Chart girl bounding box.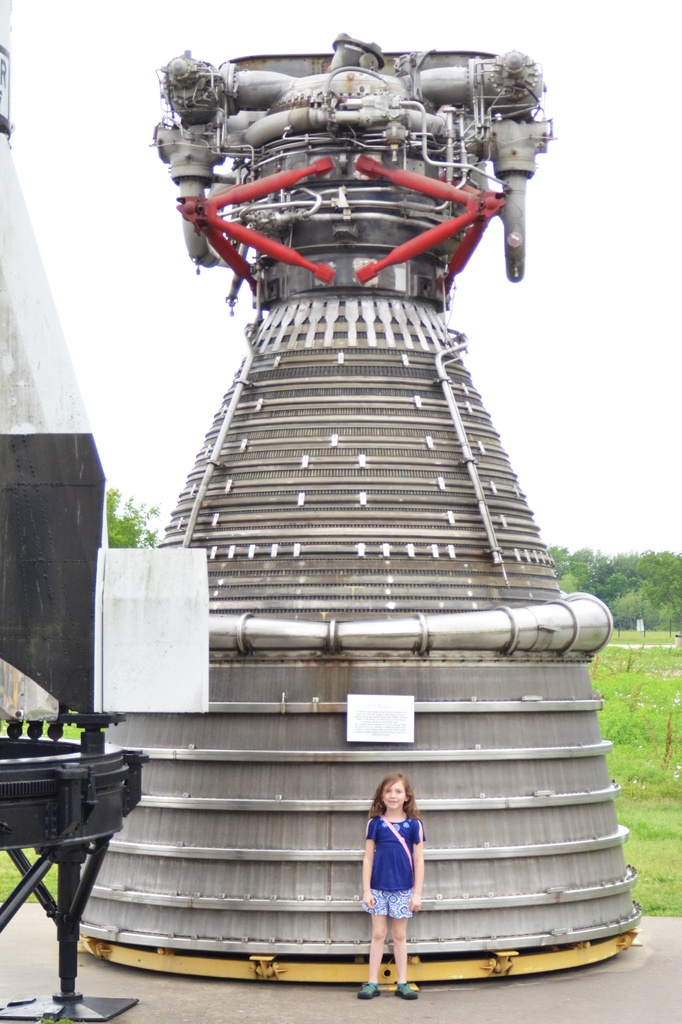
Charted: 358 771 442 988.
